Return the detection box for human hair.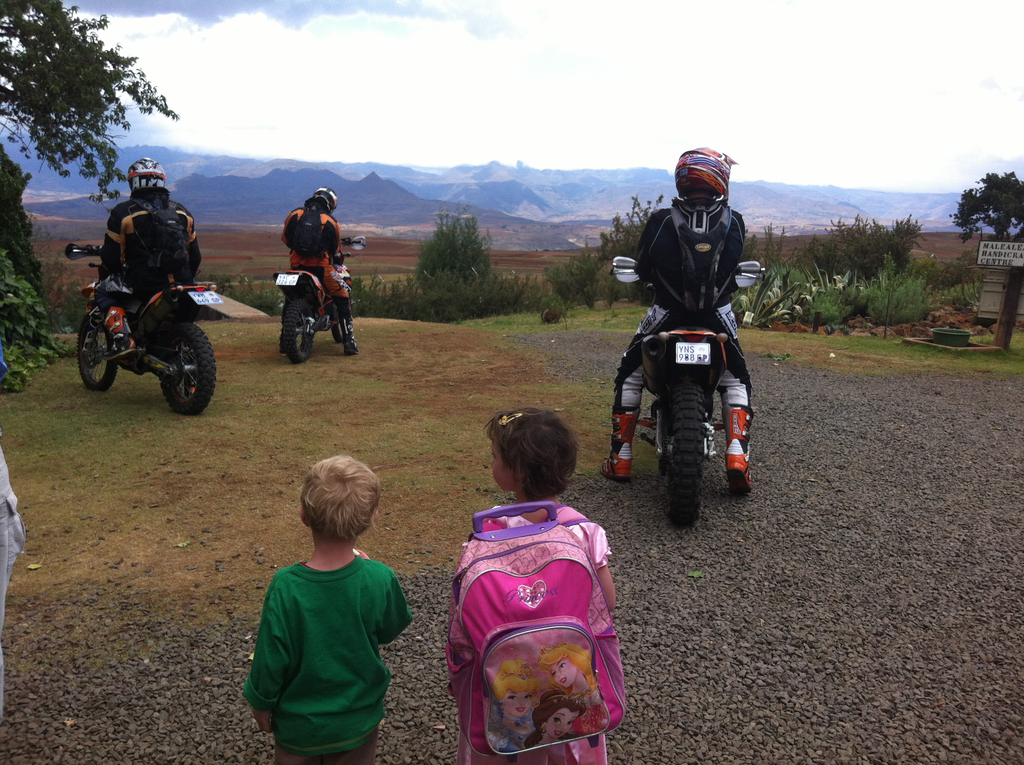
BBox(477, 403, 582, 511).
